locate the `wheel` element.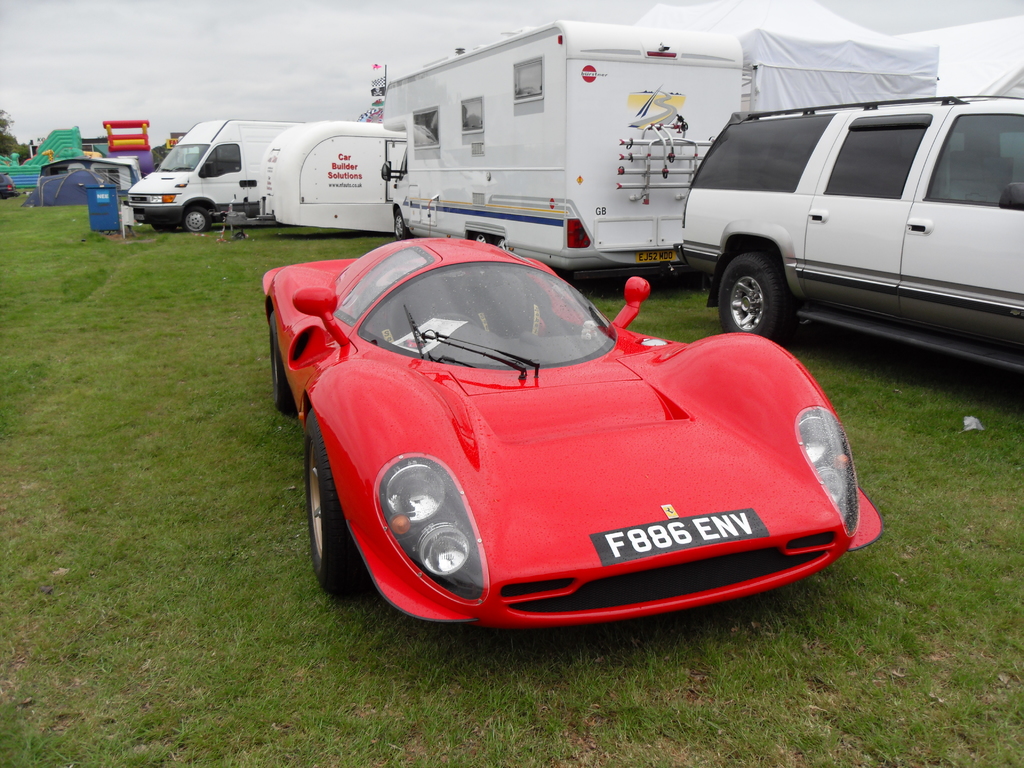
Element bbox: [left=182, top=206, right=212, bottom=232].
